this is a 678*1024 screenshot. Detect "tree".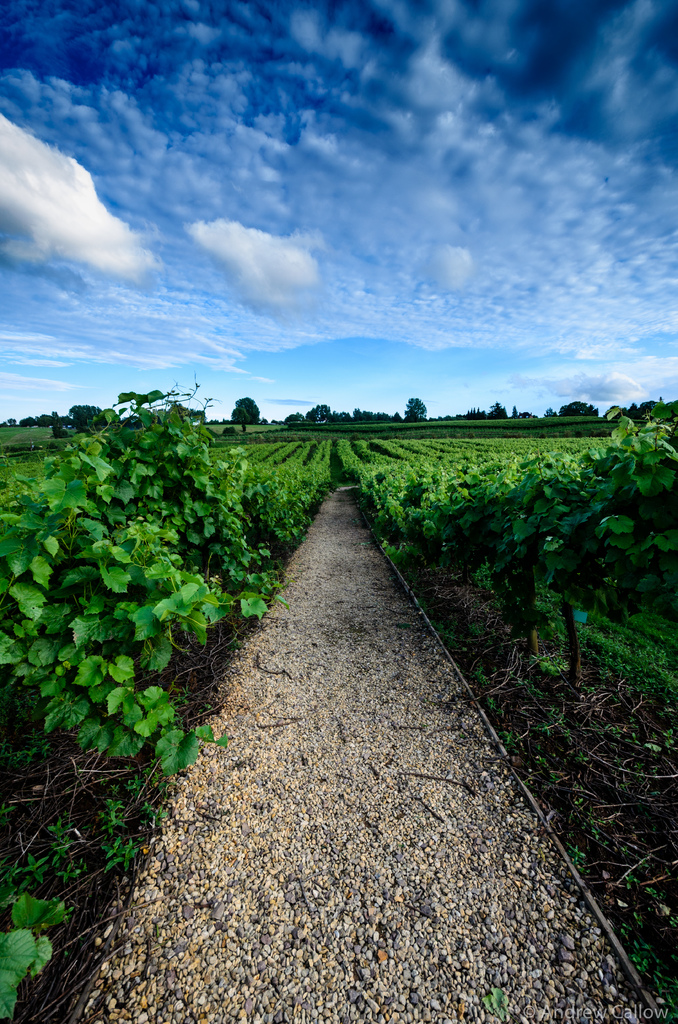
619 402 659 426.
